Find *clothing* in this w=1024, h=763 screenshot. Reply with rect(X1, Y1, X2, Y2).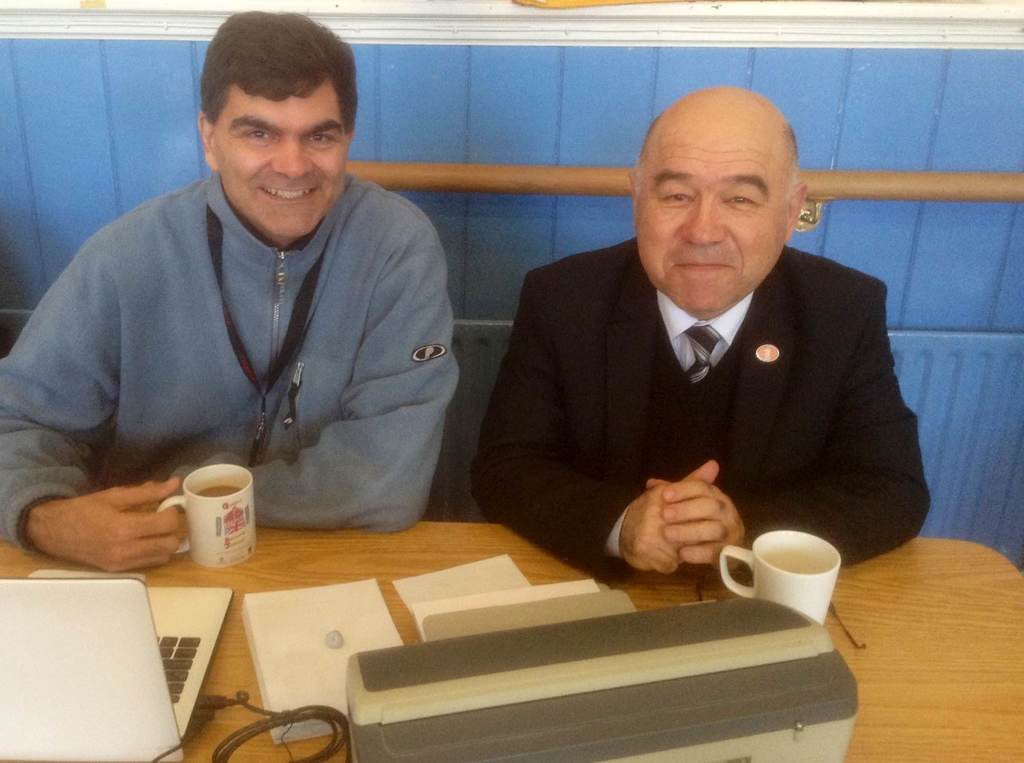
rect(465, 235, 936, 588).
